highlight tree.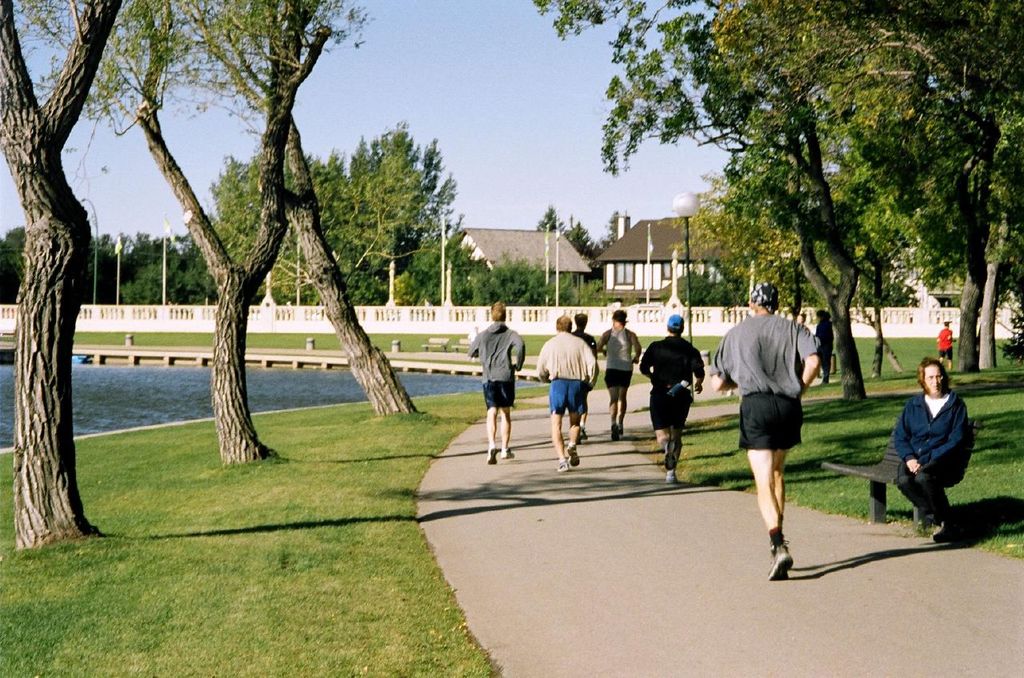
Highlighted region: bbox(419, 221, 556, 307).
